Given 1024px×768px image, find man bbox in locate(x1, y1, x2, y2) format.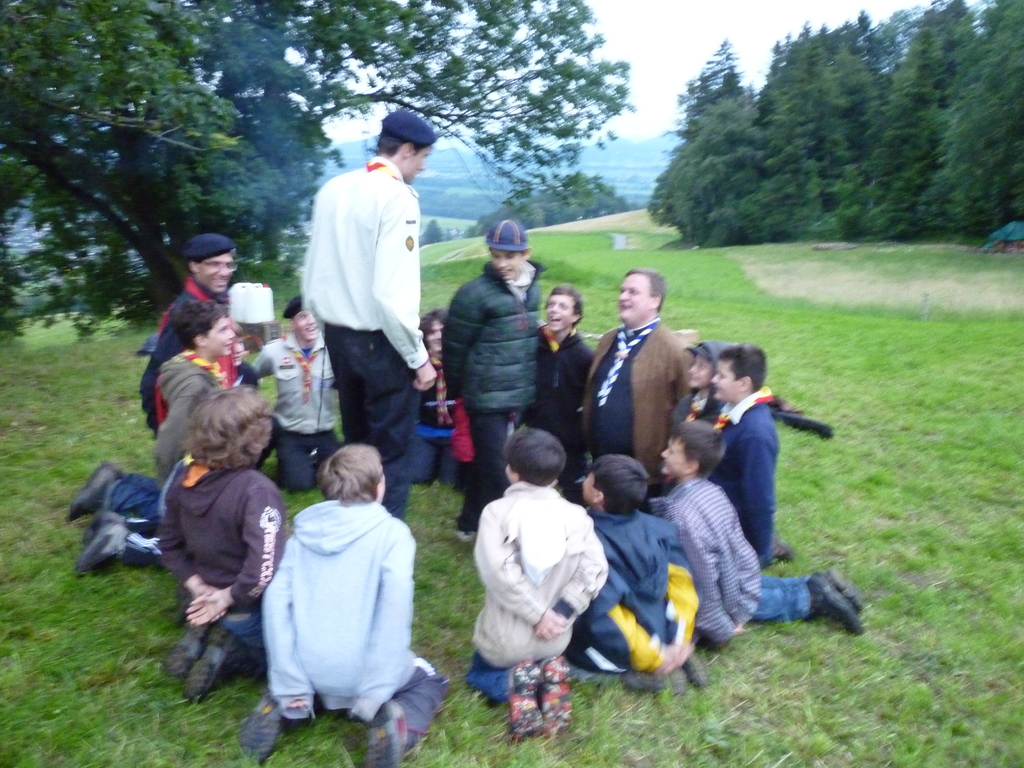
locate(427, 221, 545, 541).
